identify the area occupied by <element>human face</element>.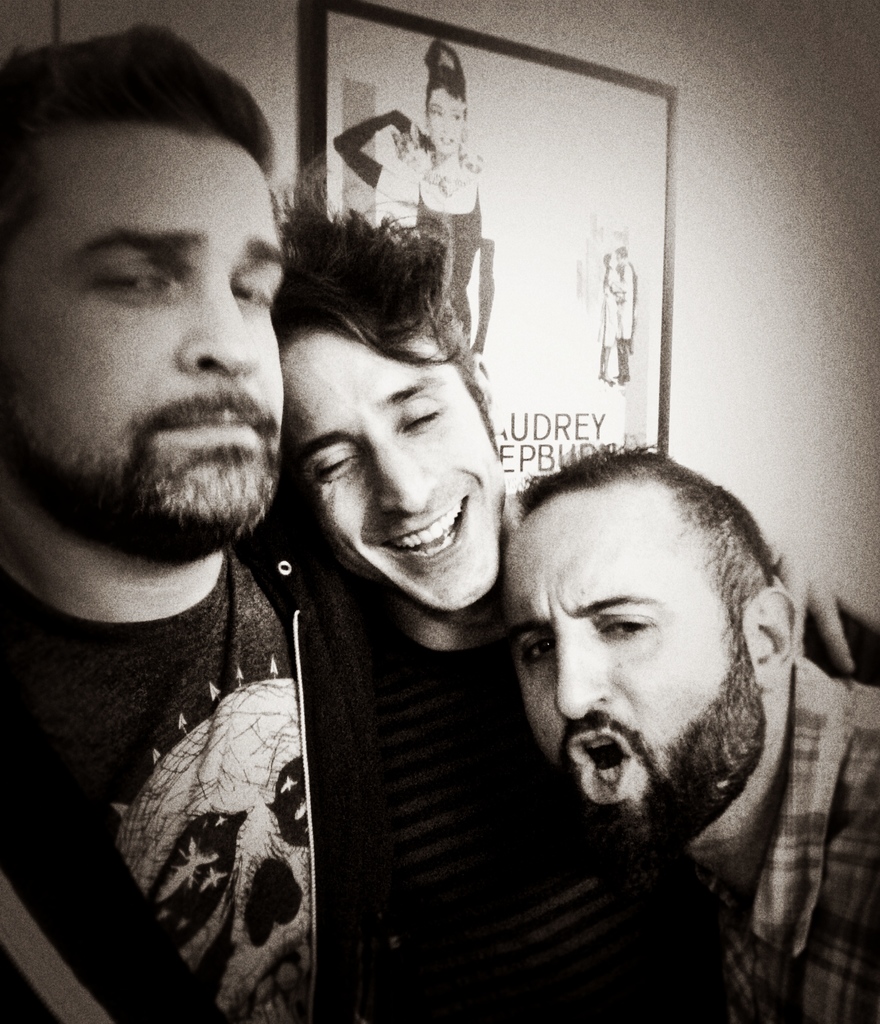
Area: [x1=418, y1=83, x2=472, y2=153].
